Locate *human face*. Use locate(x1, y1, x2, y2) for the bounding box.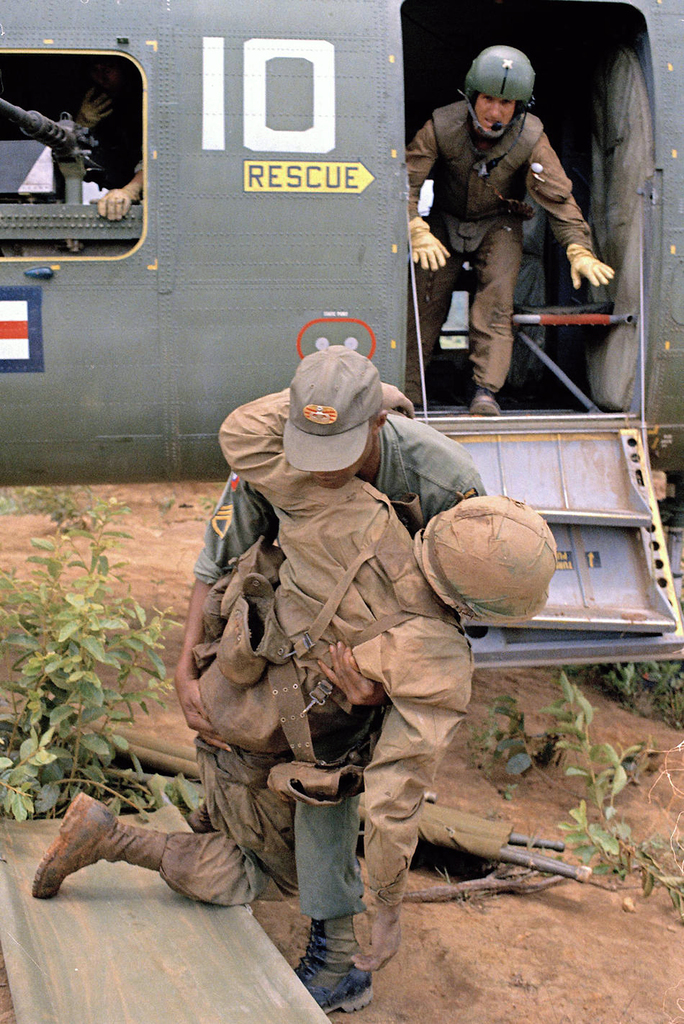
locate(472, 92, 513, 128).
